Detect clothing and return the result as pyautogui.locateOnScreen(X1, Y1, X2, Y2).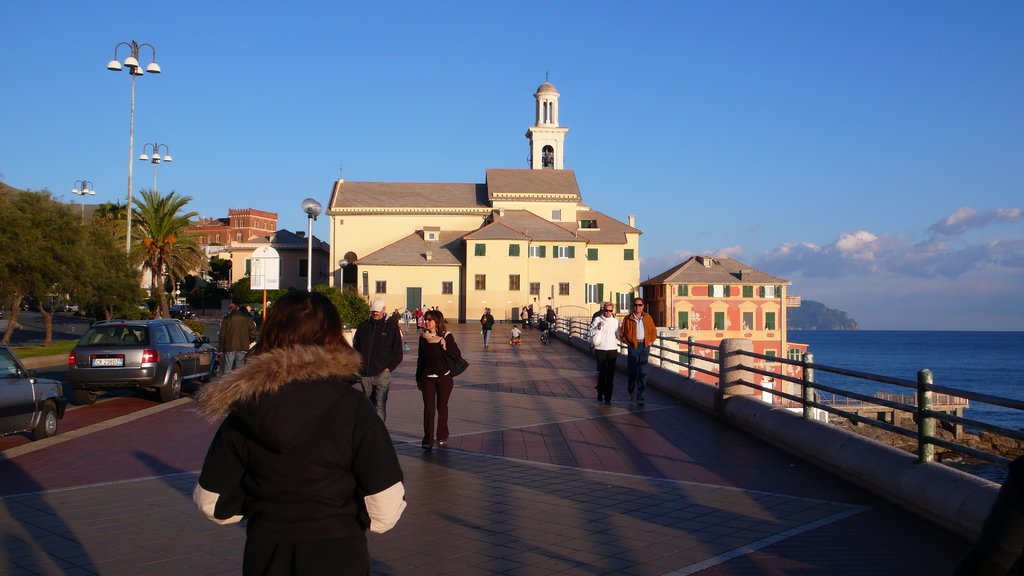
pyautogui.locateOnScreen(419, 332, 455, 439).
